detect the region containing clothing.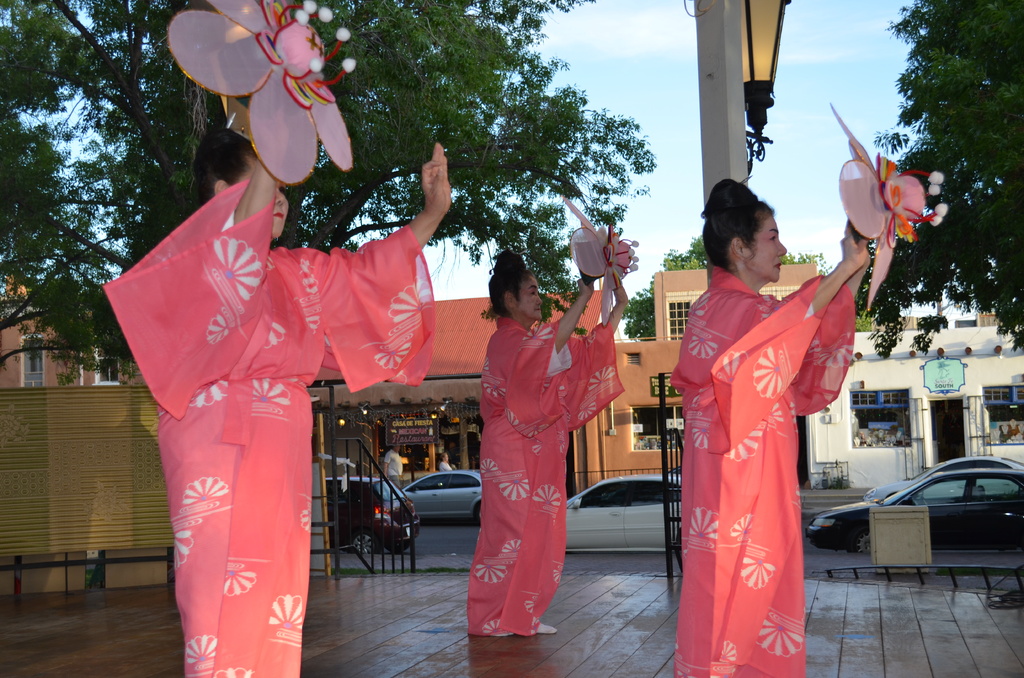
left=100, top=176, right=436, bottom=677.
